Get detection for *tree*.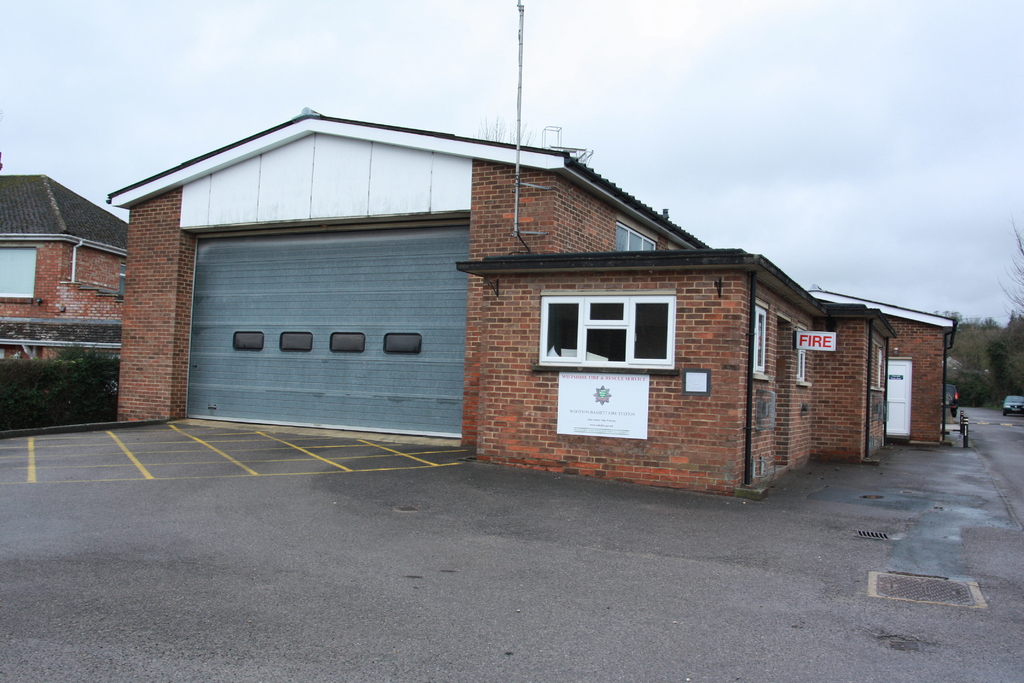
Detection: box(928, 309, 1016, 366).
